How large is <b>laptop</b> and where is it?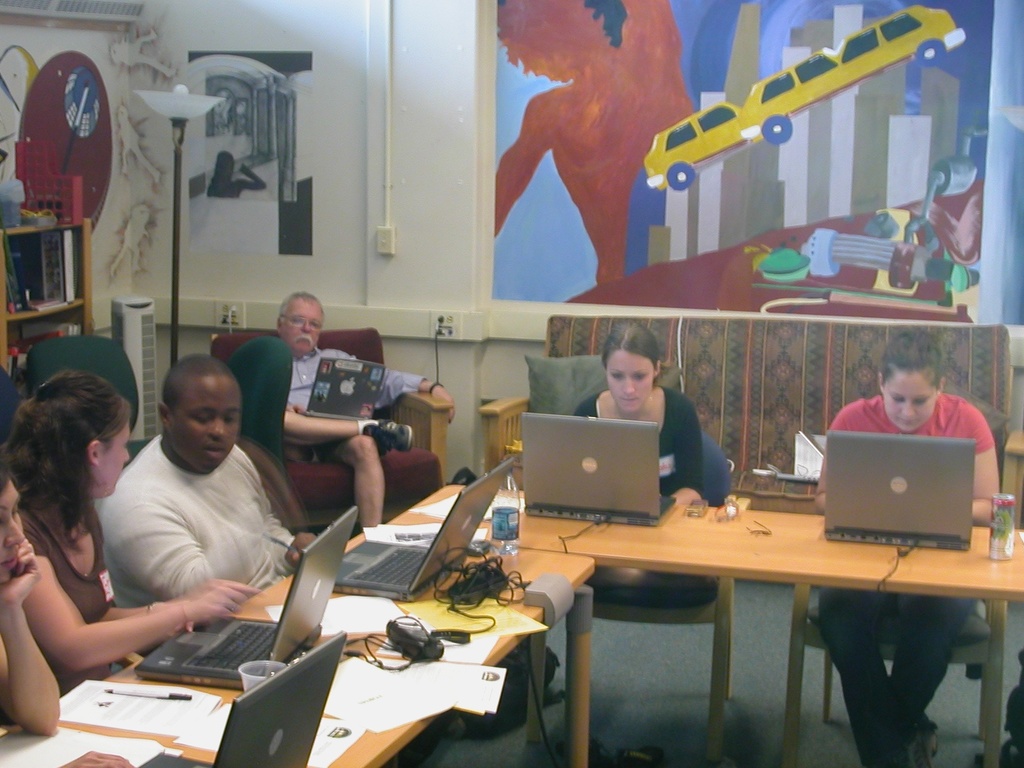
Bounding box: 286:355:385:422.
